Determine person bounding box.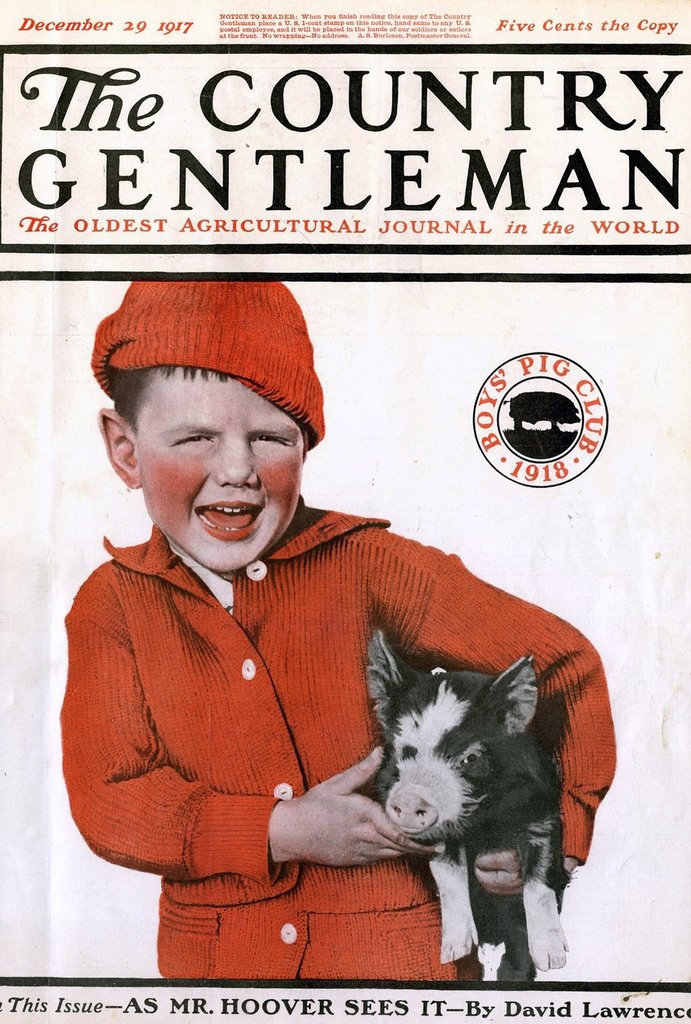
Determined: <bbox>63, 273, 625, 986</bbox>.
